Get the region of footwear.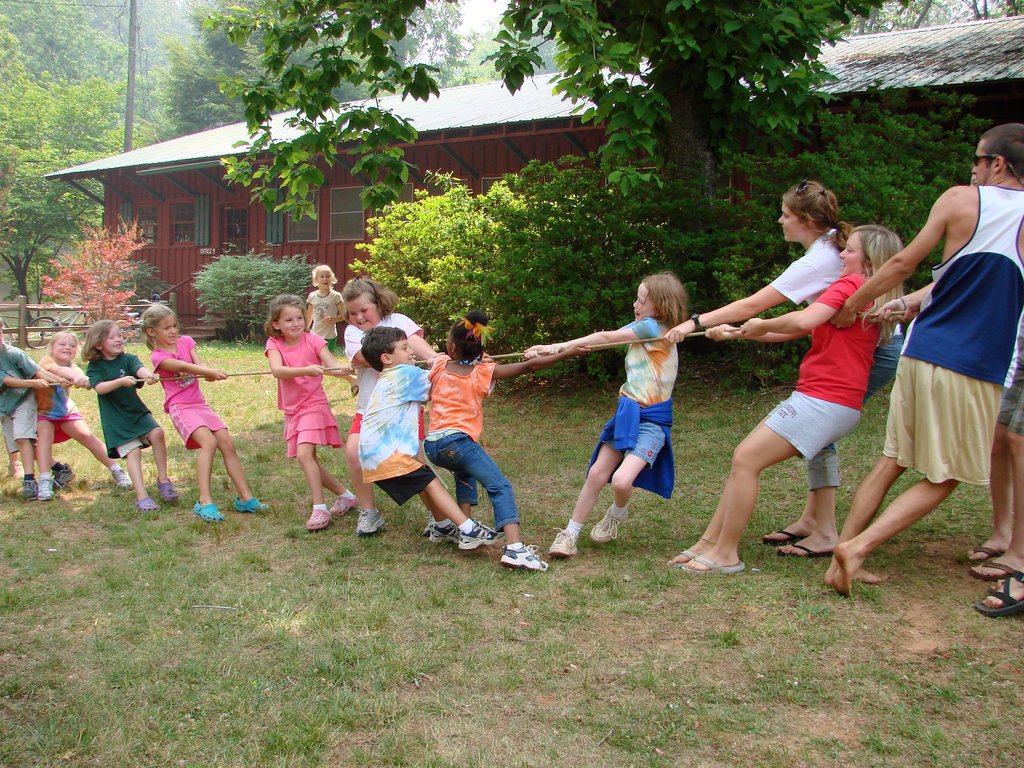
[x1=682, y1=555, x2=745, y2=570].
